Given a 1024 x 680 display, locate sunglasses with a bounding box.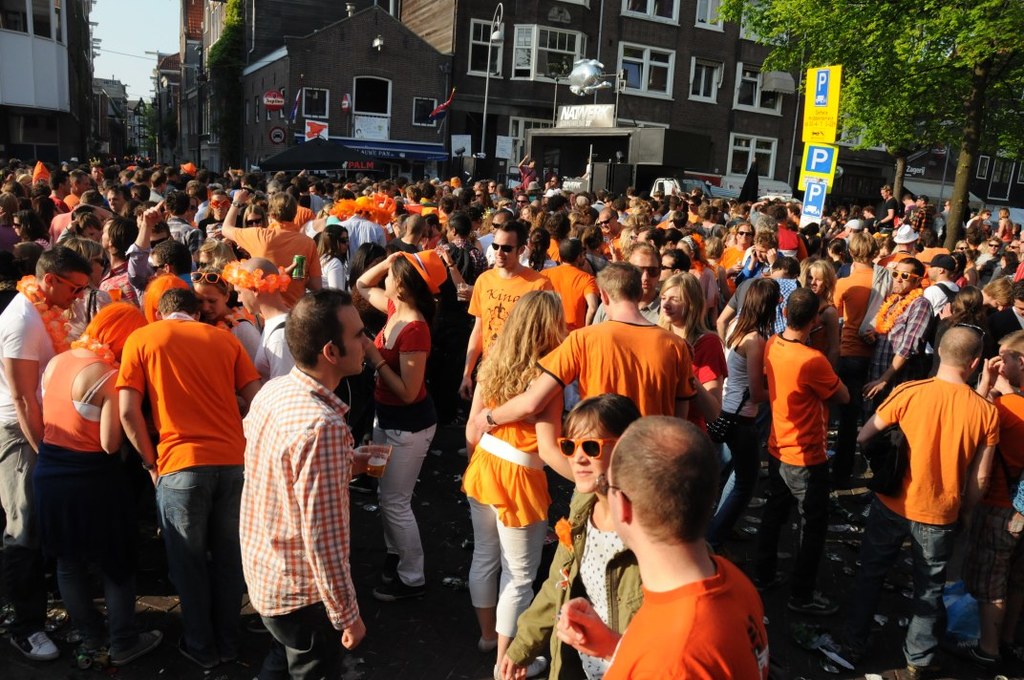
Located: (596, 217, 613, 225).
